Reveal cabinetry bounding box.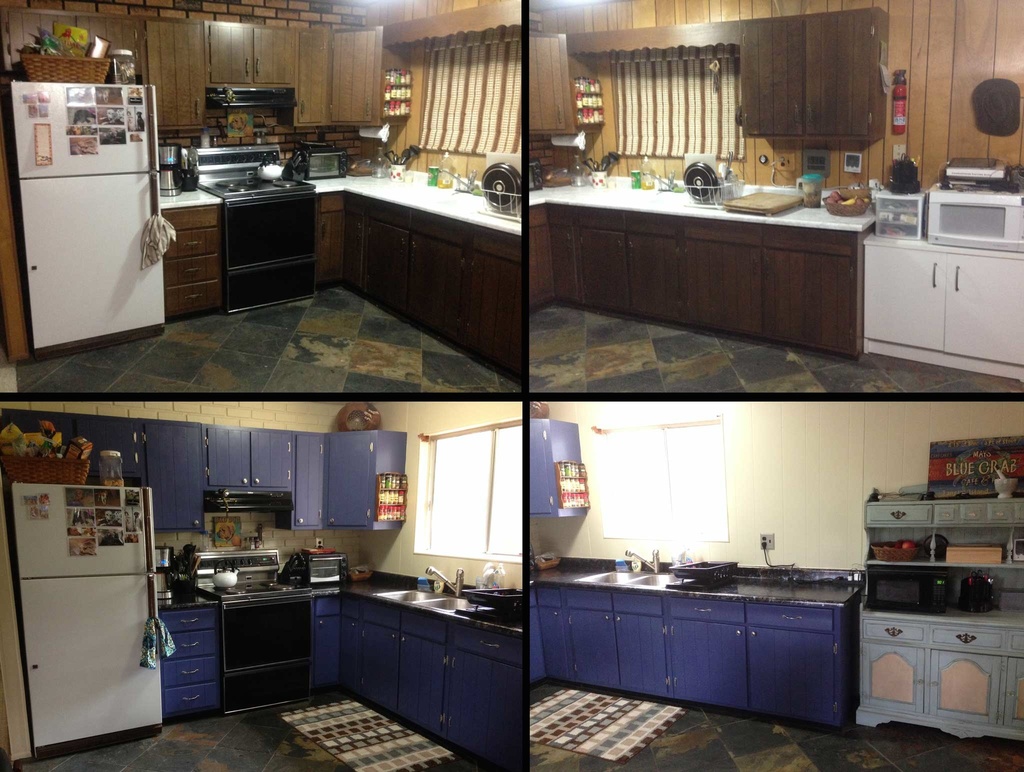
Revealed: [x1=309, y1=195, x2=344, y2=305].
